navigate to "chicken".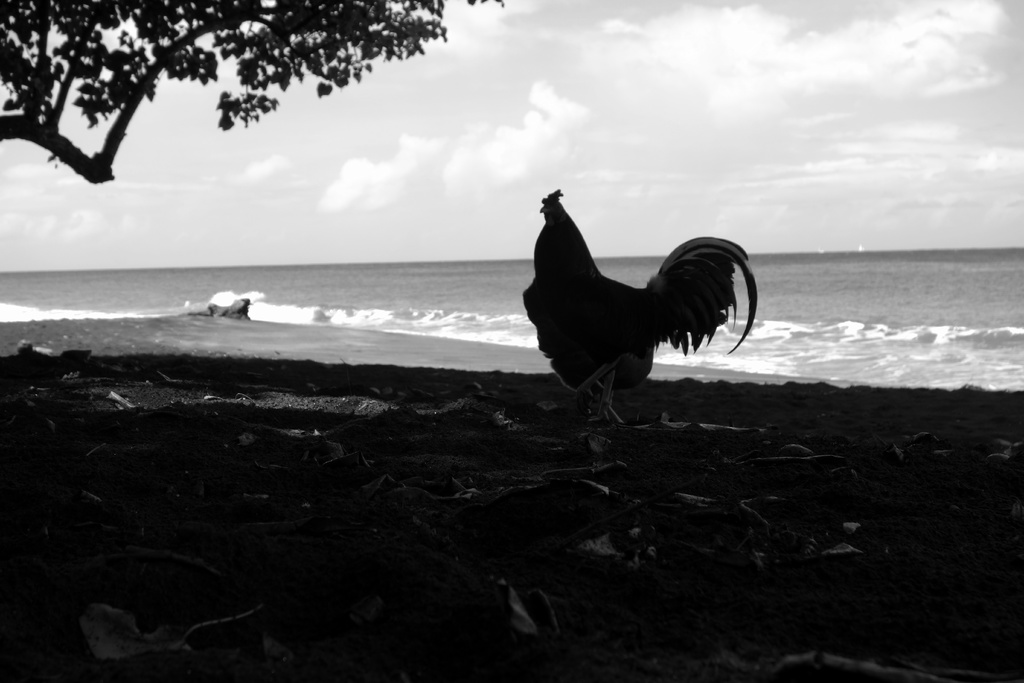
Navigation target: <box>523,172,756,432</box>.
